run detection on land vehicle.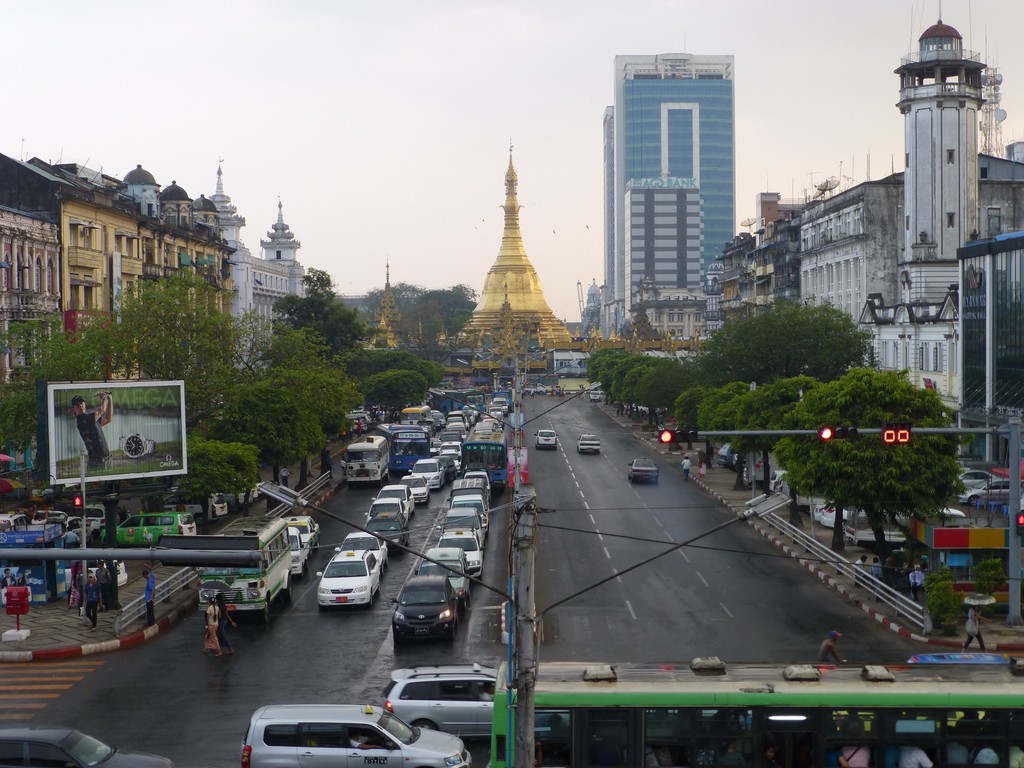
Result: <region>627, 457, 658, 484</region>.
